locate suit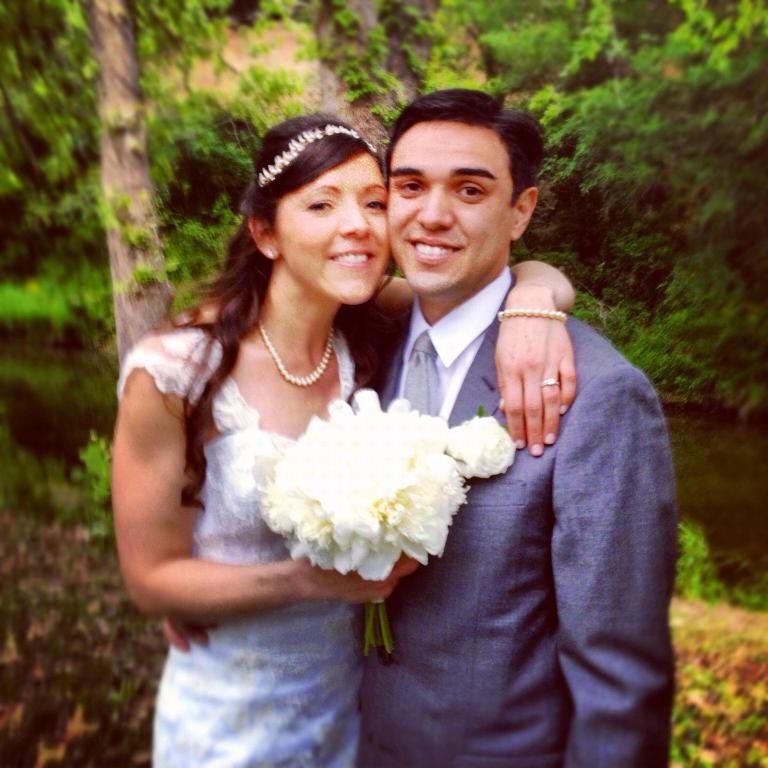
359/279/676/766
